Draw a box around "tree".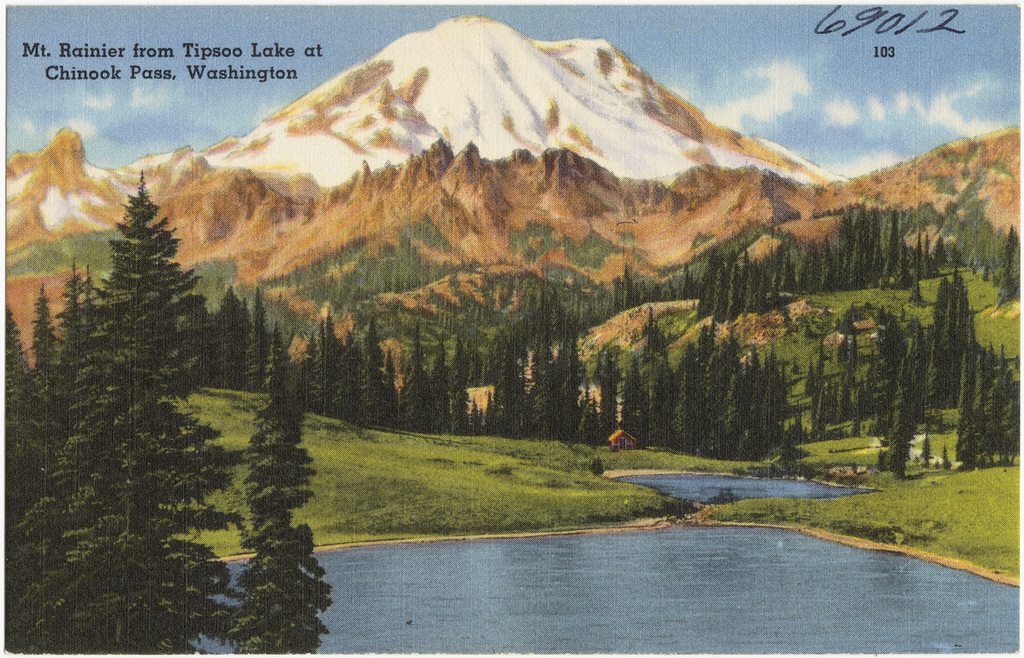
bbox=[713, 324, 745, 463].
